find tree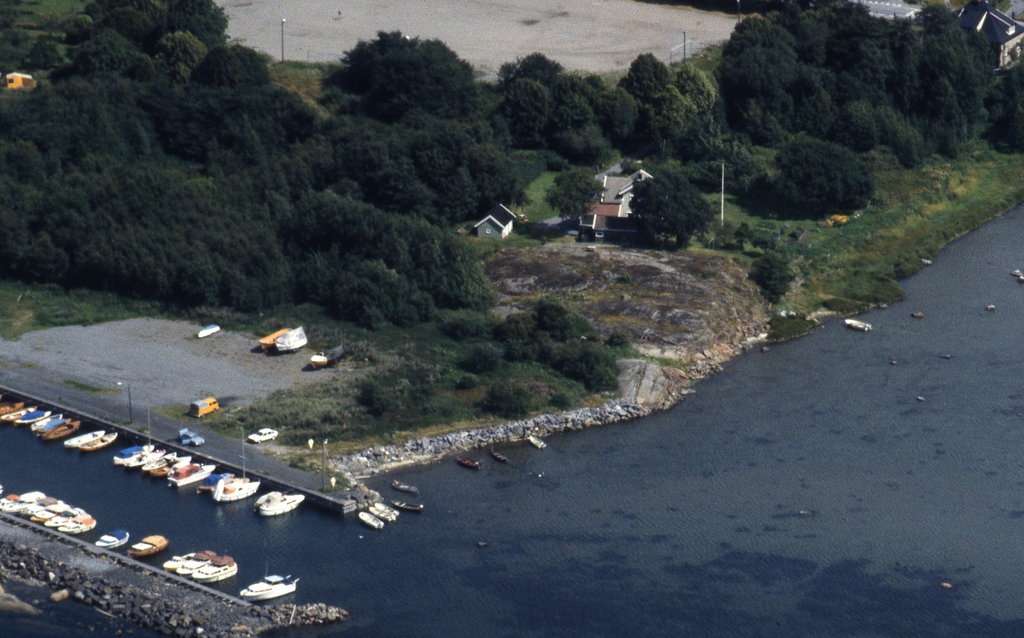
368 210 445 272
